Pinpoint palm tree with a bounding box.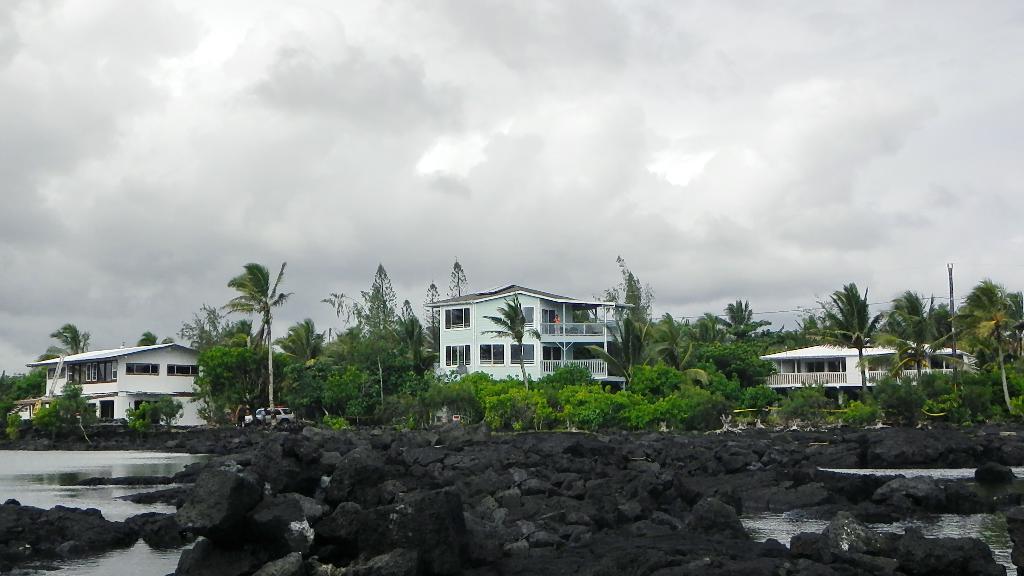
[x1=890, y1=287, x2=945, y2=350].
